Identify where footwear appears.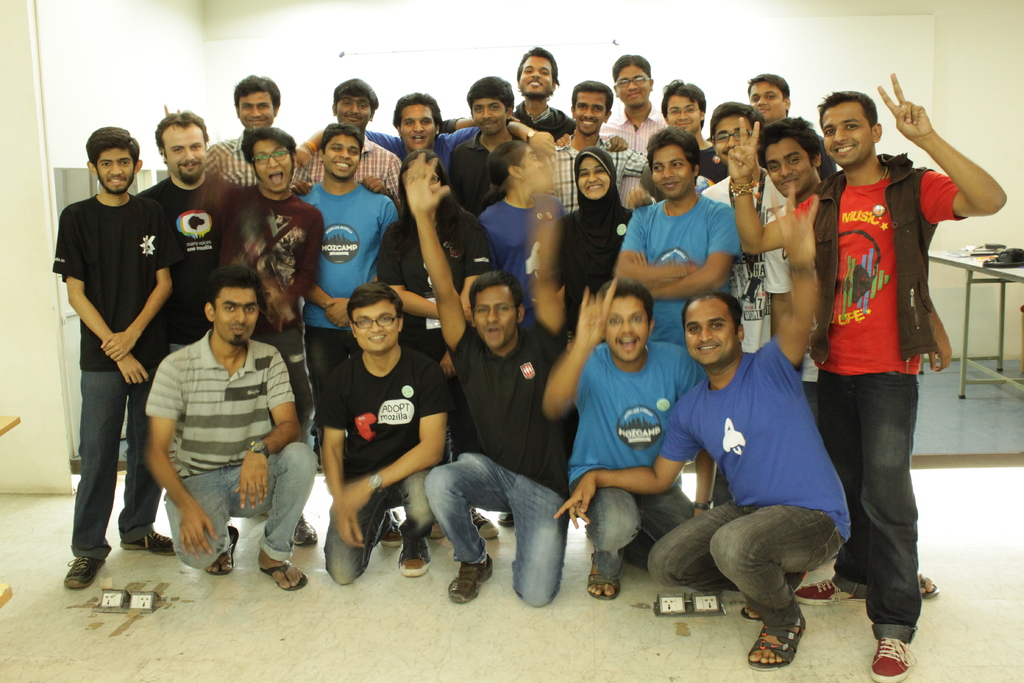
Appears at x1=63, y1=560, x2=105, y2=589.
